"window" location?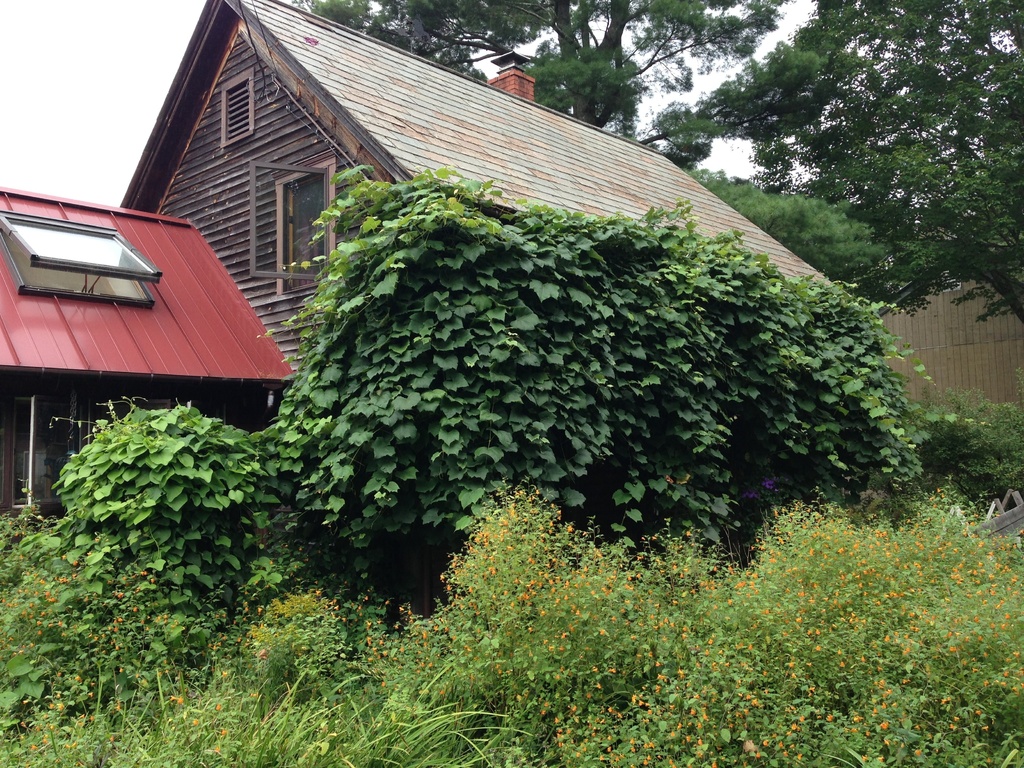
[276, 168, 330, 298]
